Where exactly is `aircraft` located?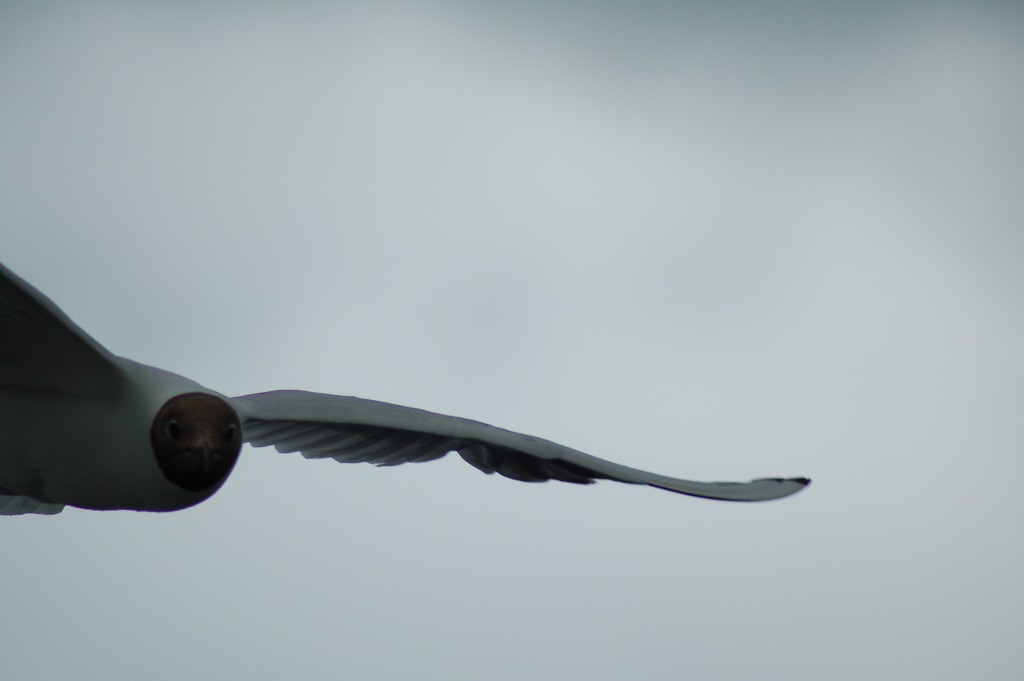
Its bounding box is (x1=23, y1=270, x2=782, y2=552).
